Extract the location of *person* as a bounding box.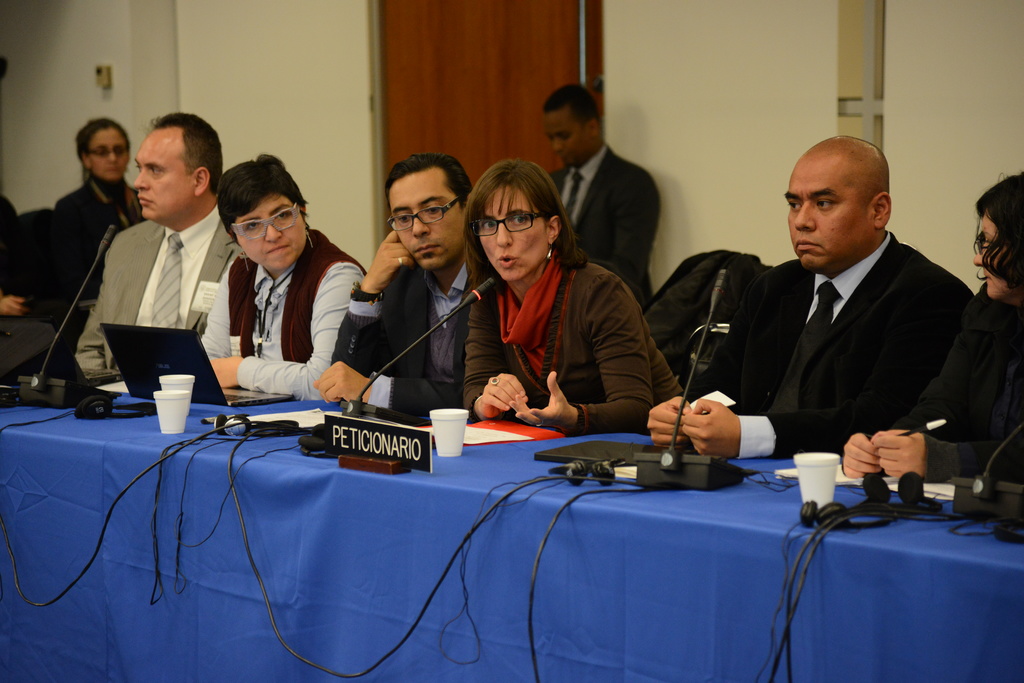
bbox(56, 118, 144, 351).
